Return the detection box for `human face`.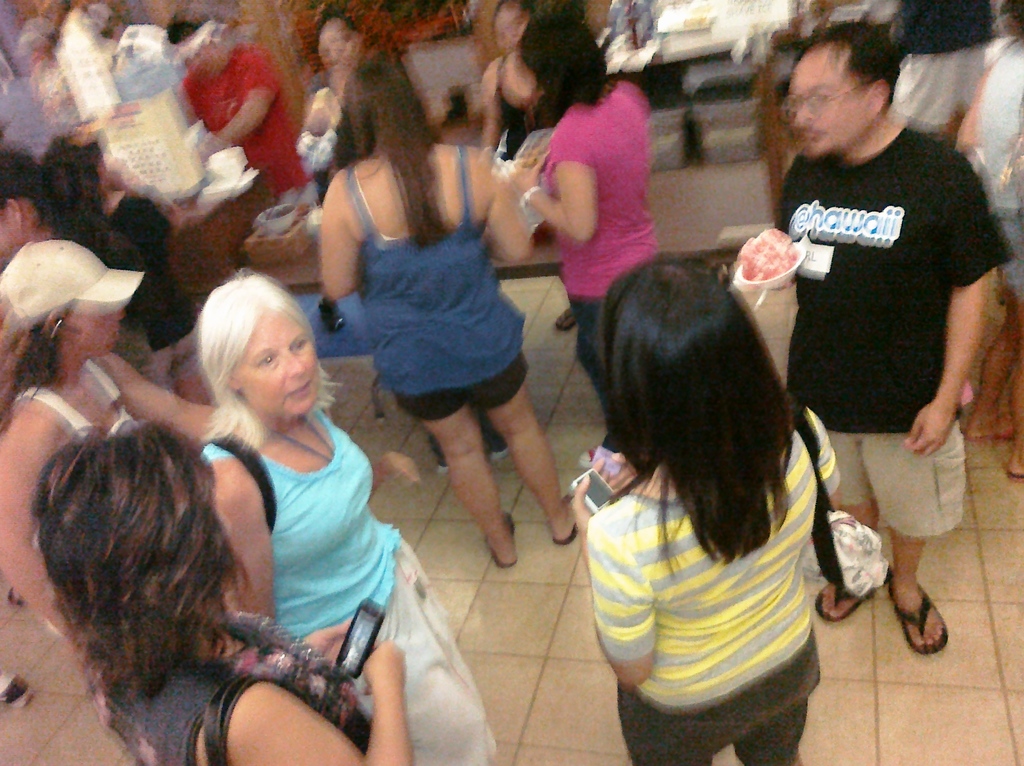
(left=315, top=20, right=356, bottom=69).
